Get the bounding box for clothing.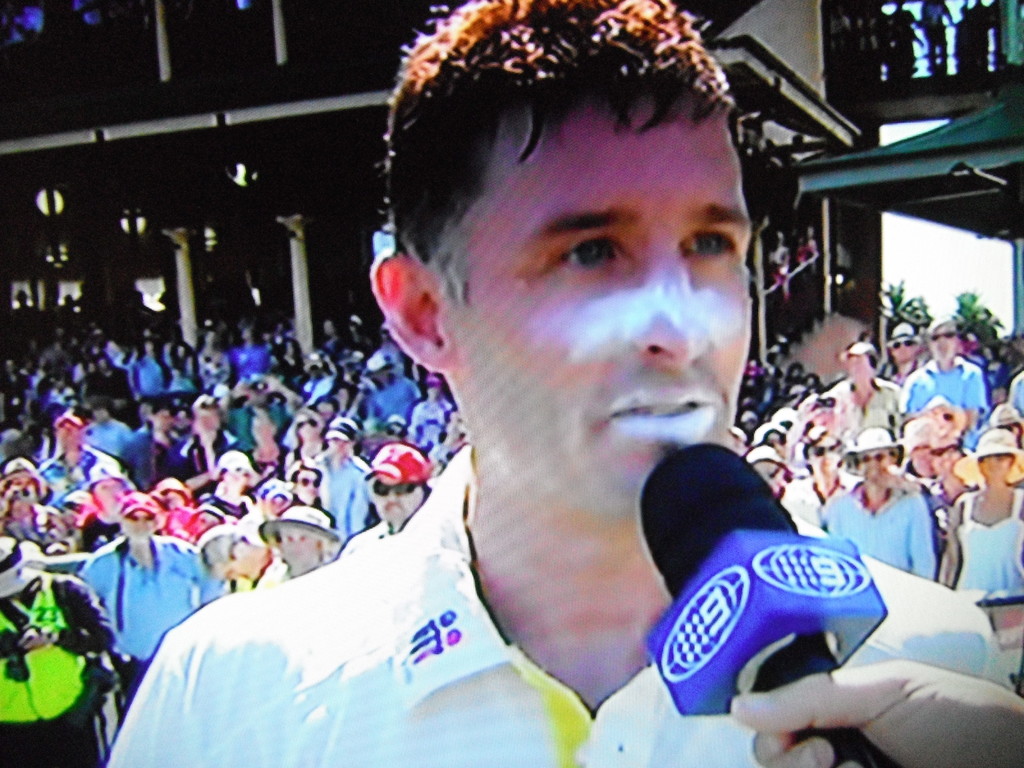
786, 479, 853, 528.
